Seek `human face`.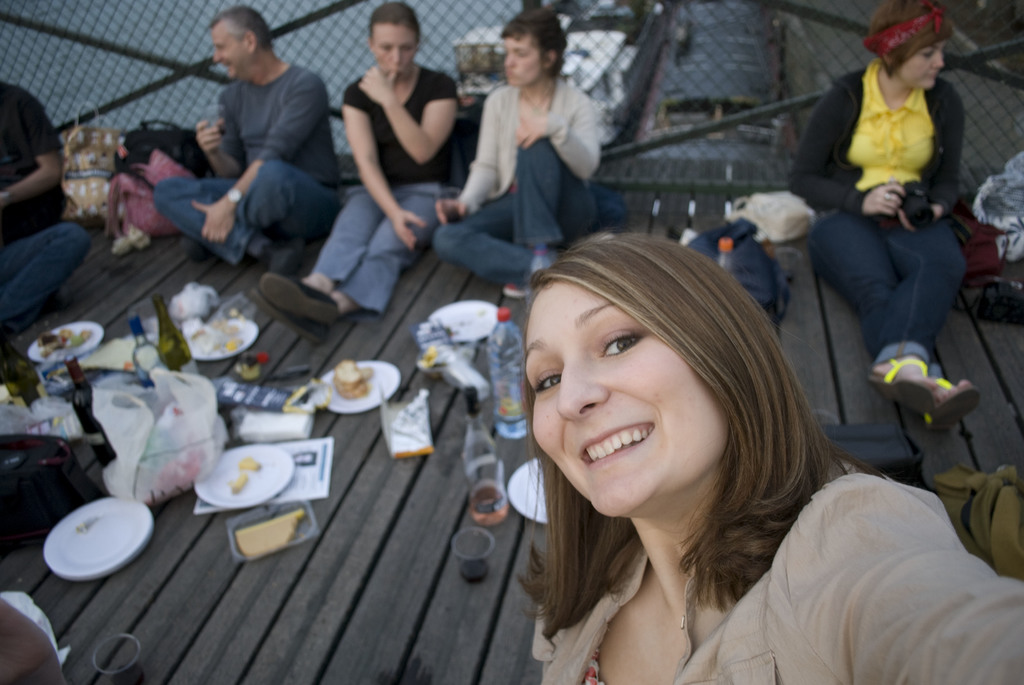
BBox(212, 28, 248, 80).
